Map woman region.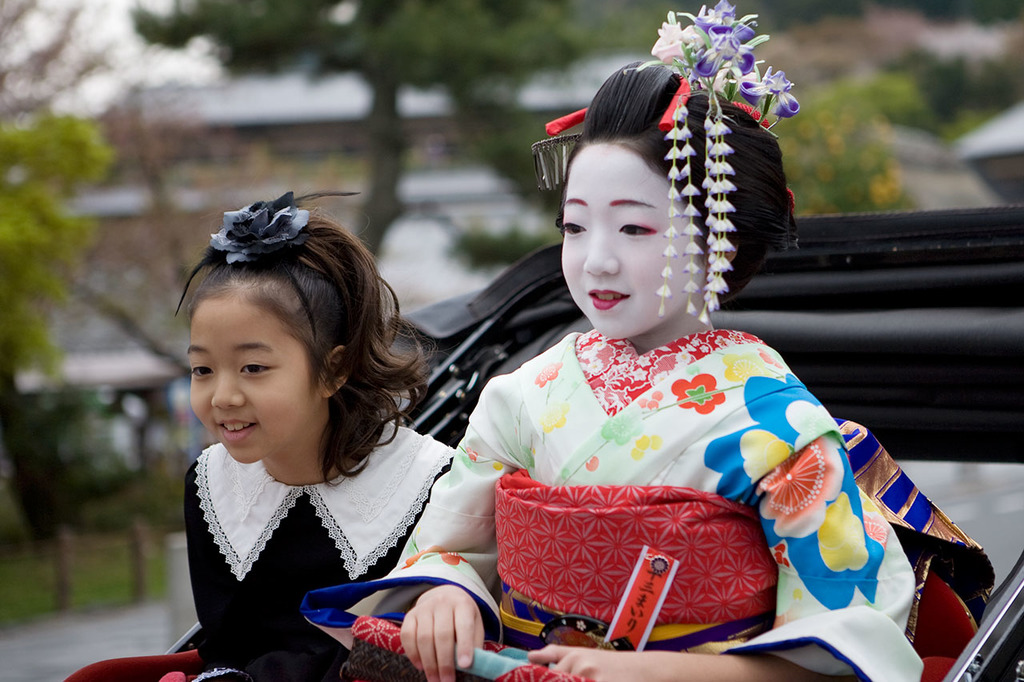
Mapped to rect(438, 62, 898, 666).
